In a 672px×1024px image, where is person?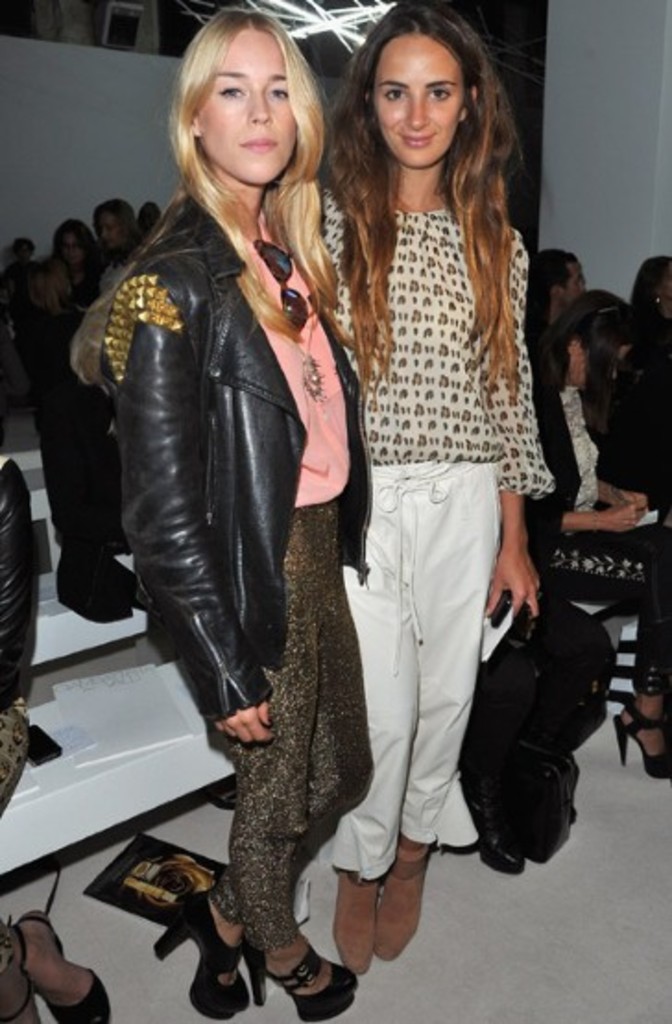
l=89, t=4, r=395, b=1022.
